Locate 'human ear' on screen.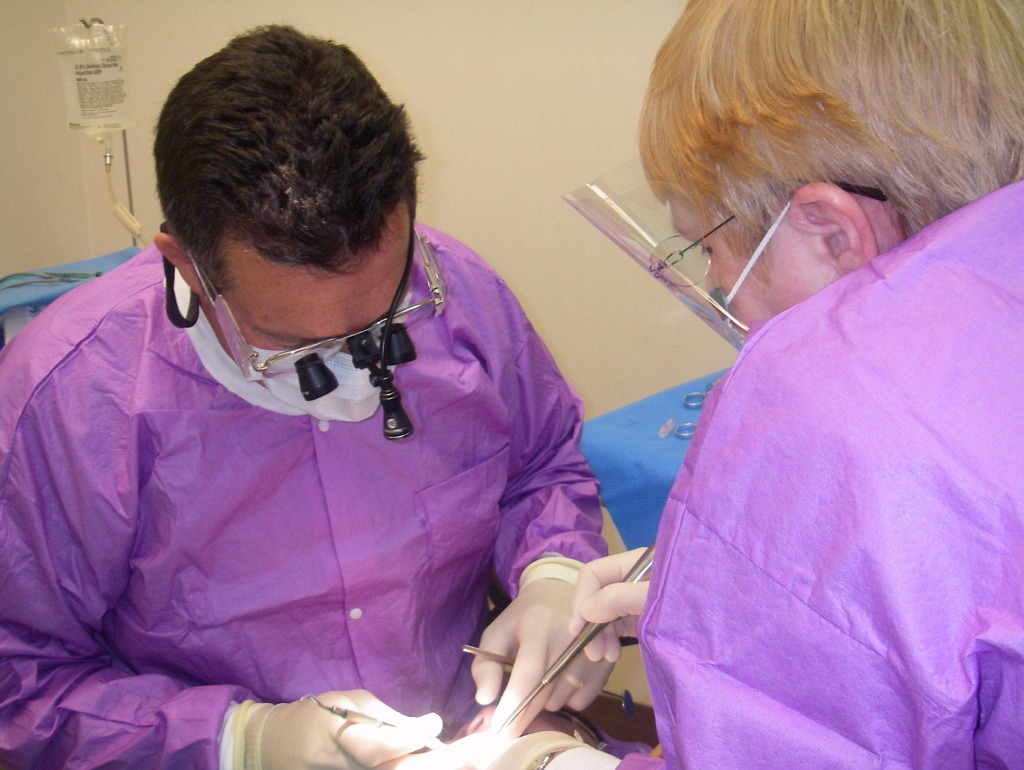
On screen at <bbox>156, 234, 207, 292</bbox>.
